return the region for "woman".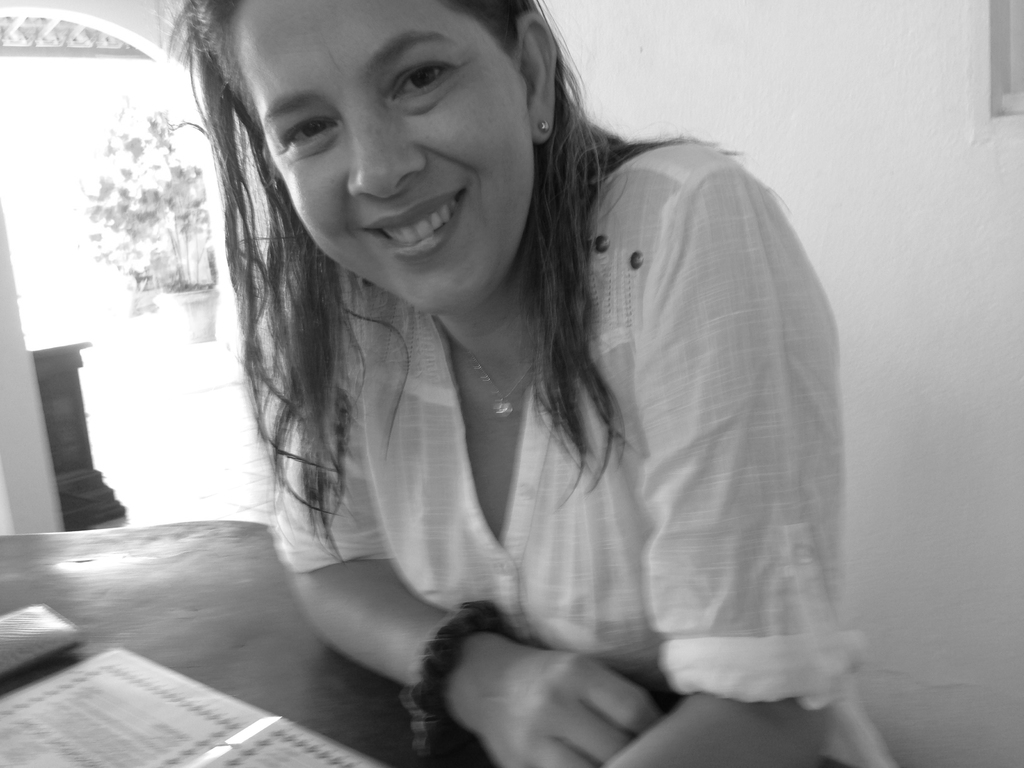
Rect(71, 0, 915, 740).
